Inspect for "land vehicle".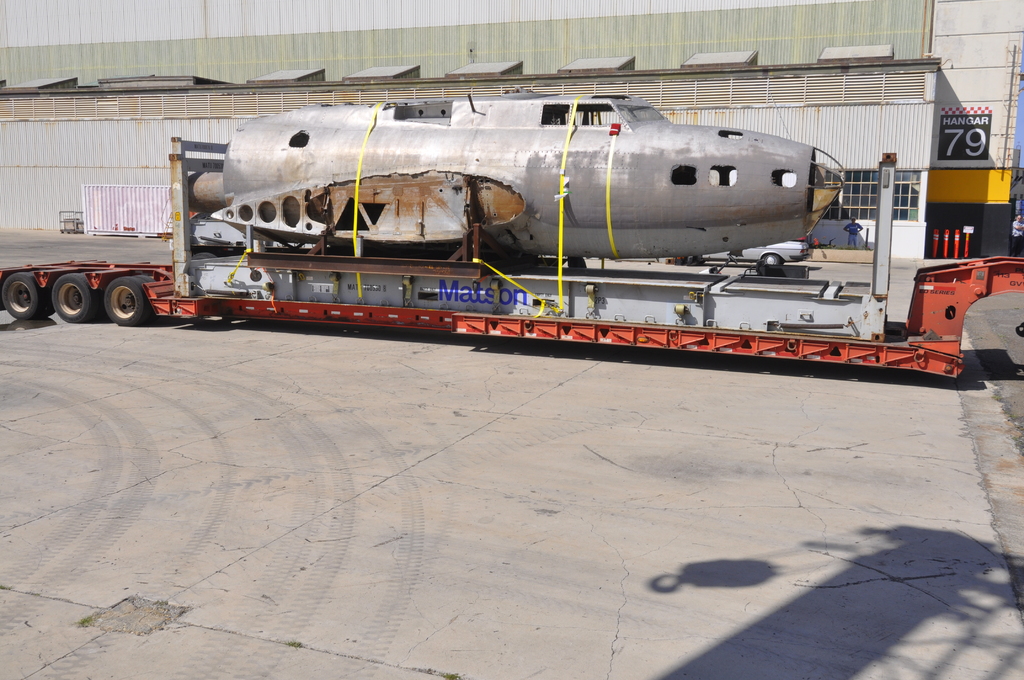
Inspection: (x1=0, y1=130, x2=1023, y2=324).
